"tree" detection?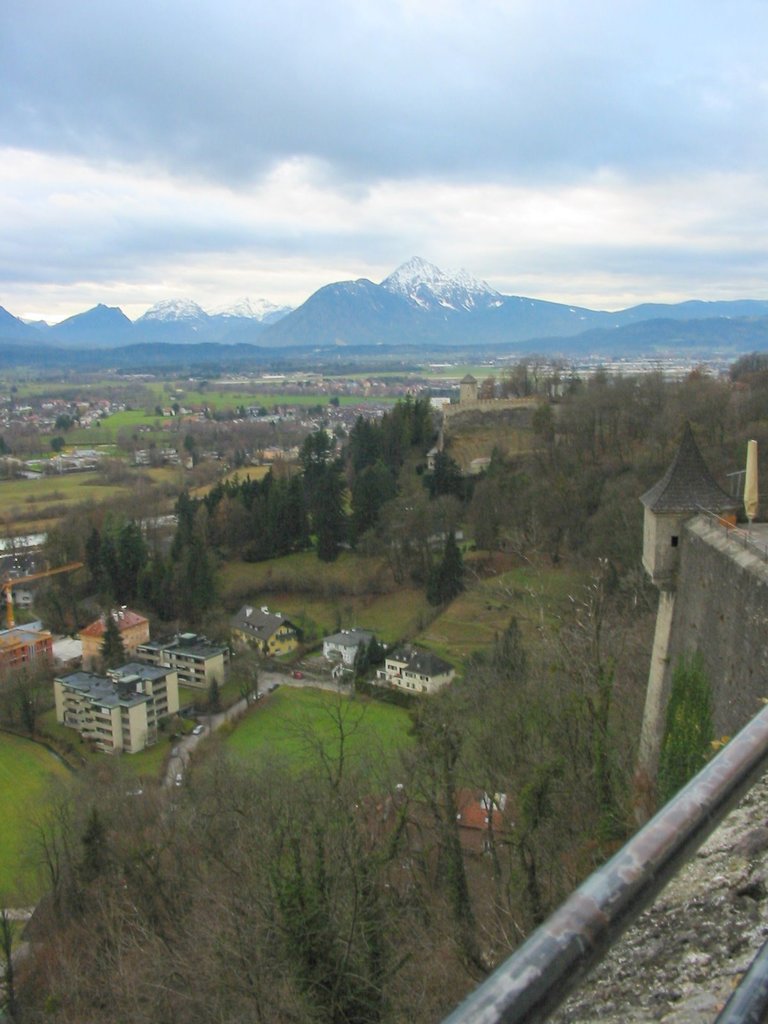
99/516/155/602
